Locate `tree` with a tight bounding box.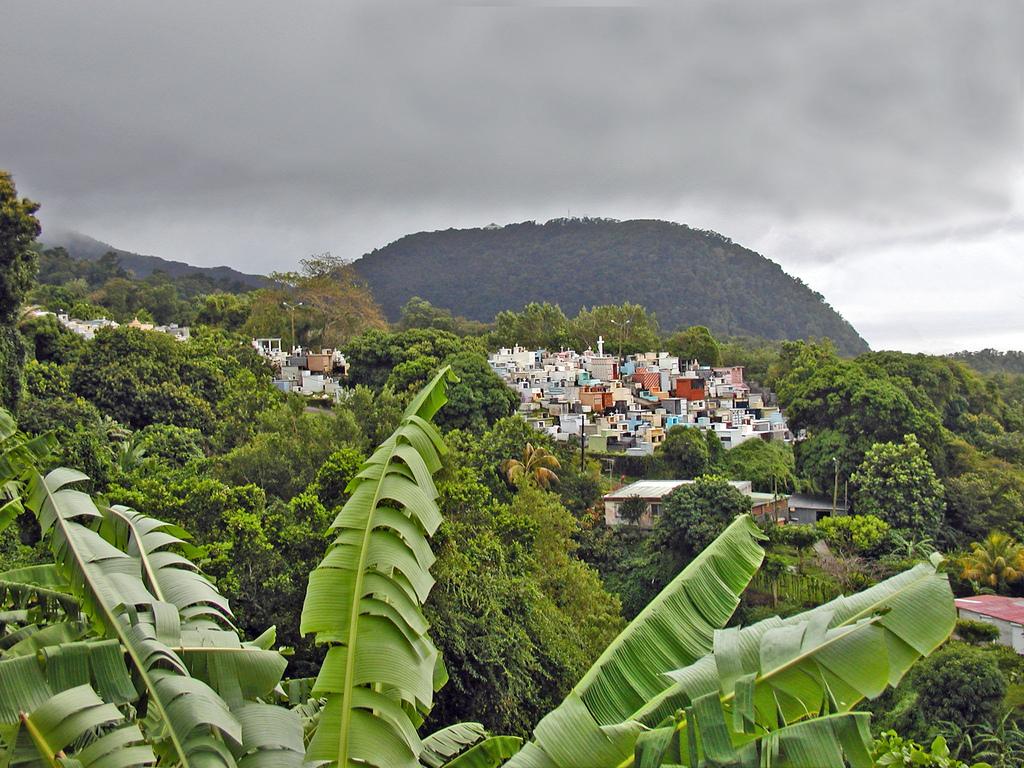
{"x1": 657, "y1": 328, "x2": 721, "y2": 365}.
